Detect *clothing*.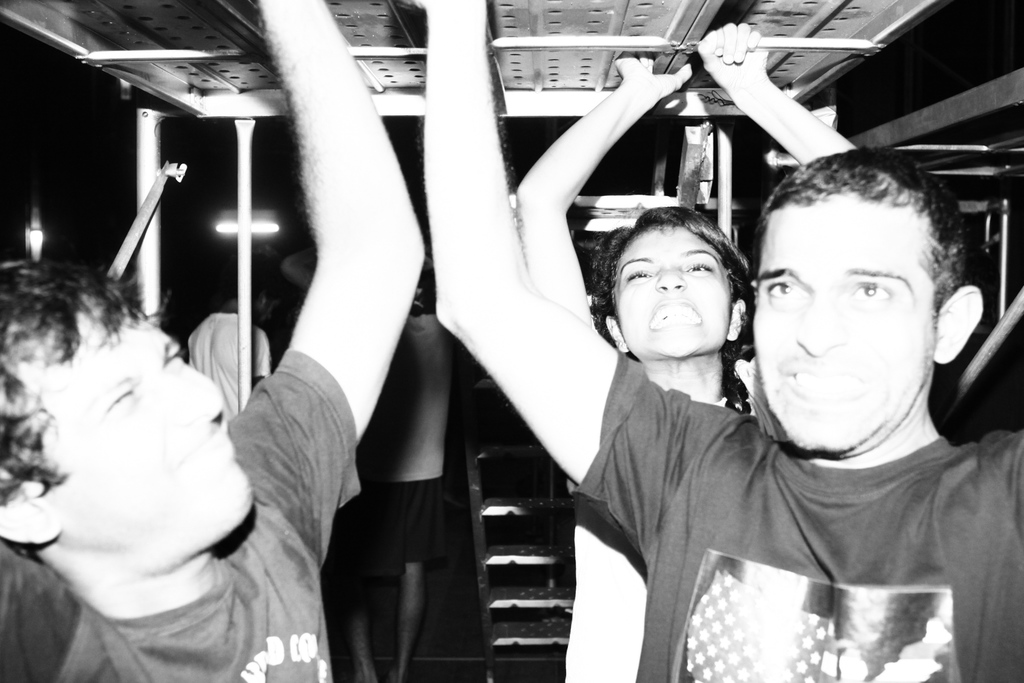
Detected at pyautogui.locateOnScreen(559, 385, 753, 682).
